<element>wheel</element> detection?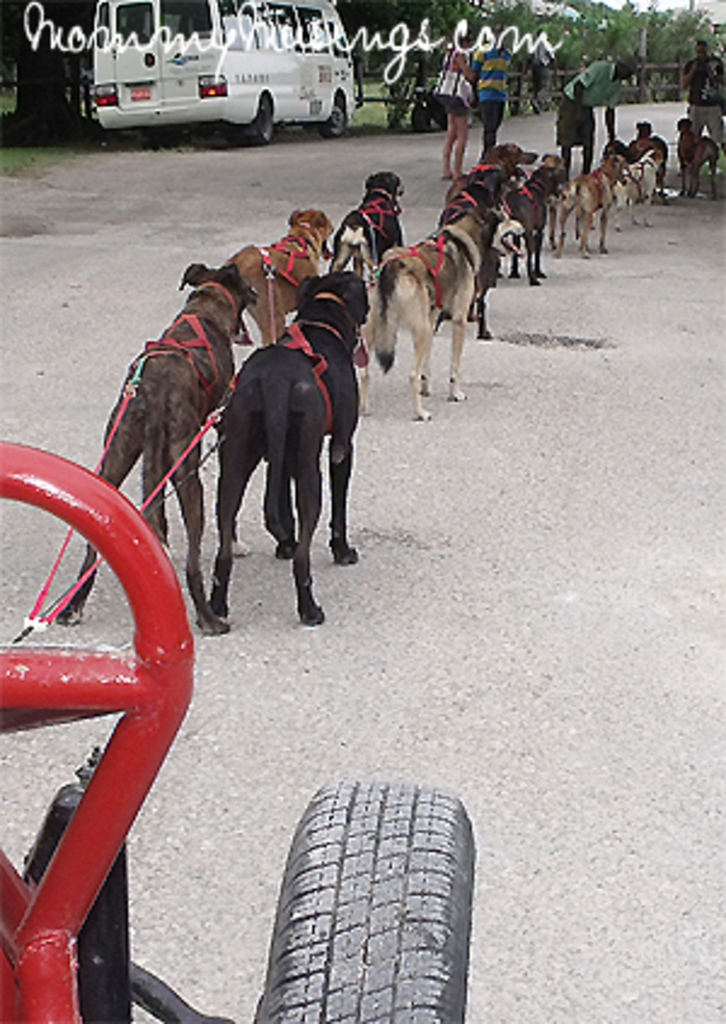
select_region(254, 784, 462, 1007)
